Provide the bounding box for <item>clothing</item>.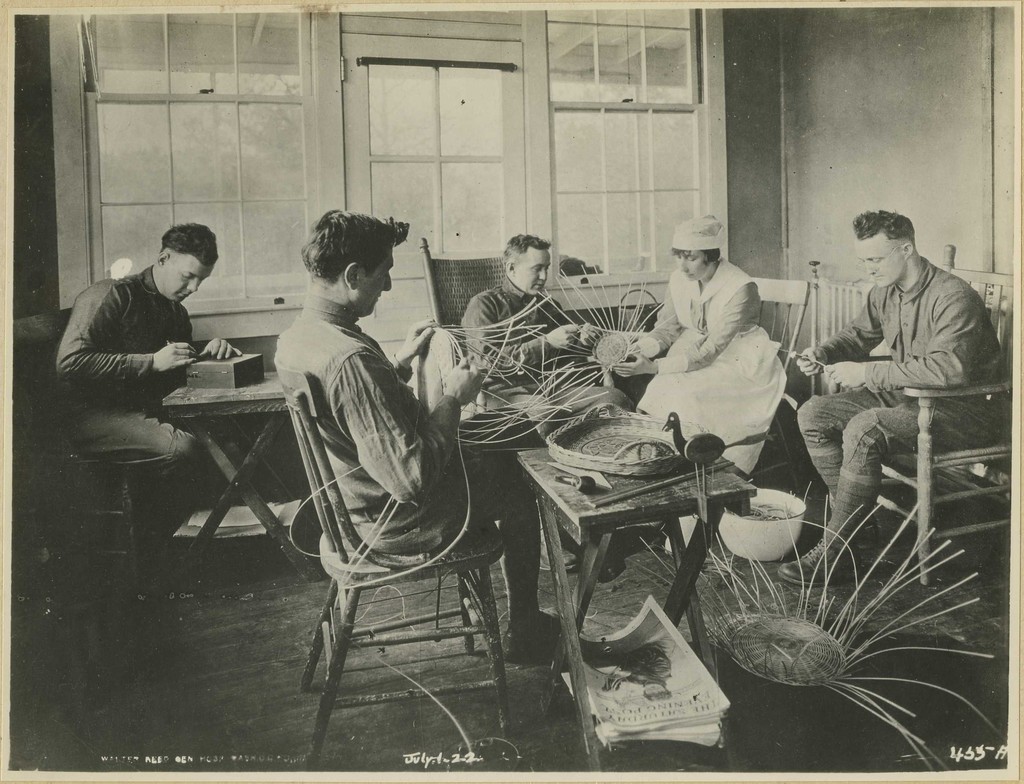
select_region(452, 278, 629, 408).
